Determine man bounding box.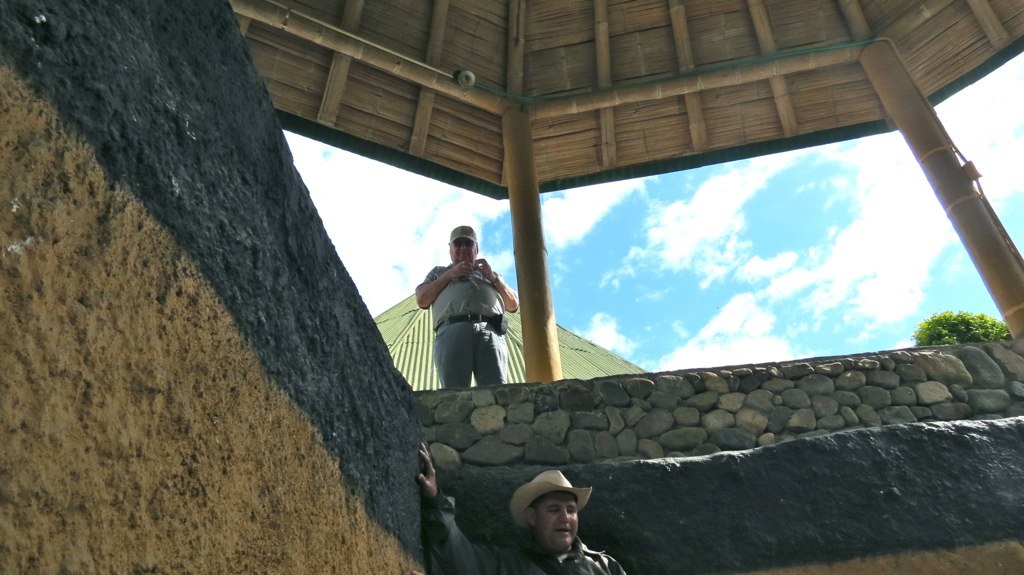
Determined: box=[404, 230, 525, 403].
